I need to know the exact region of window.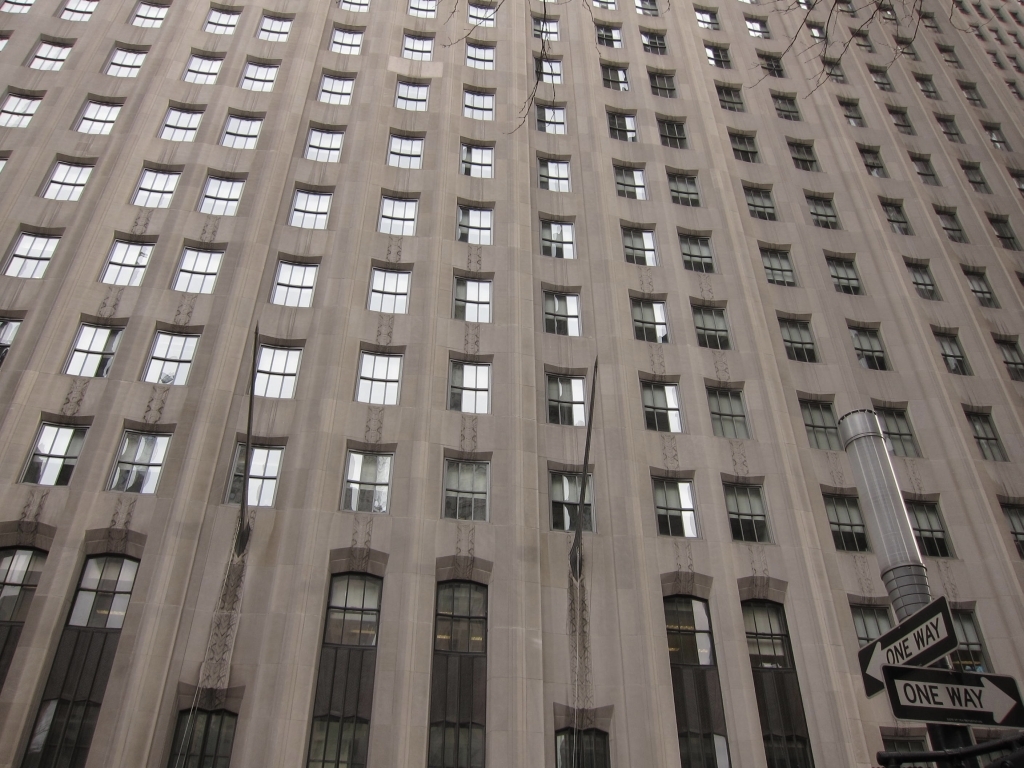
Region: 936:203:966:244.
